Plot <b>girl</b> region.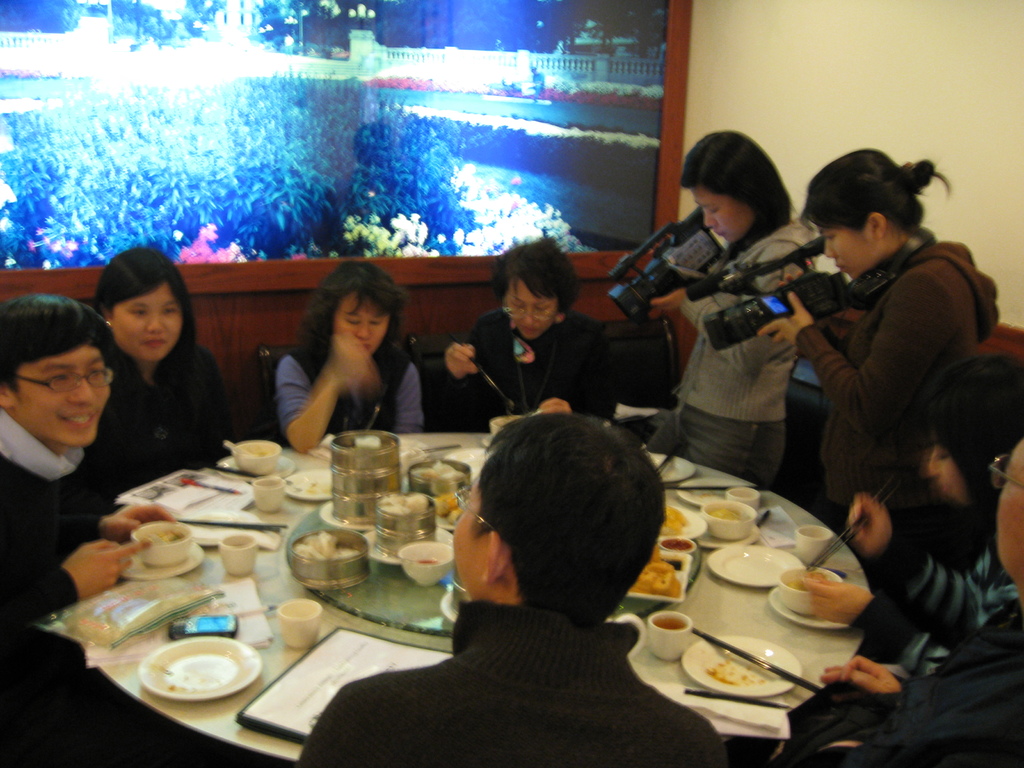
Plotted at box(680, 125, 820, 490).
